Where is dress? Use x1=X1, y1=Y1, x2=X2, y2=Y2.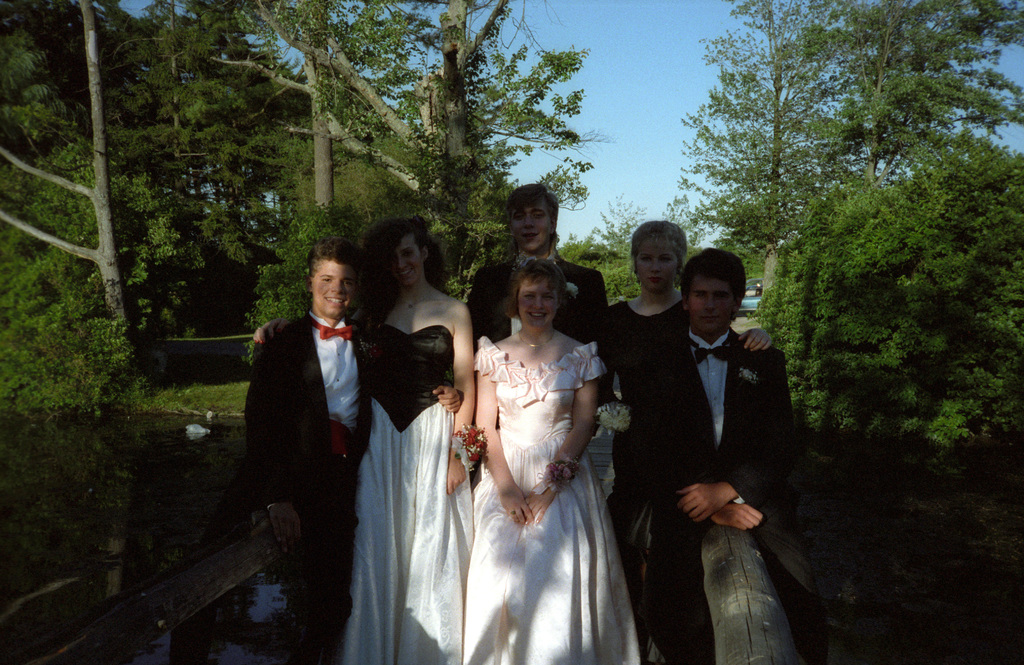
x1=461, y1=343, x2=640, y2=663.
